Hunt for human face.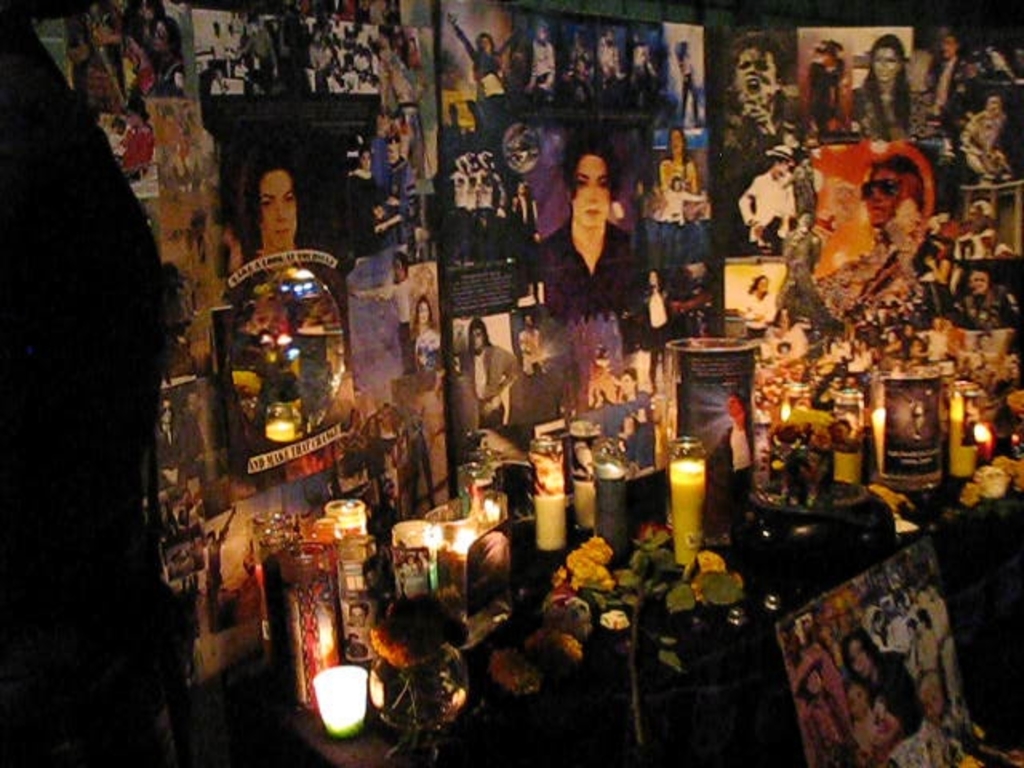
Hunted down at l=736, t=50, r=774, b=102.
